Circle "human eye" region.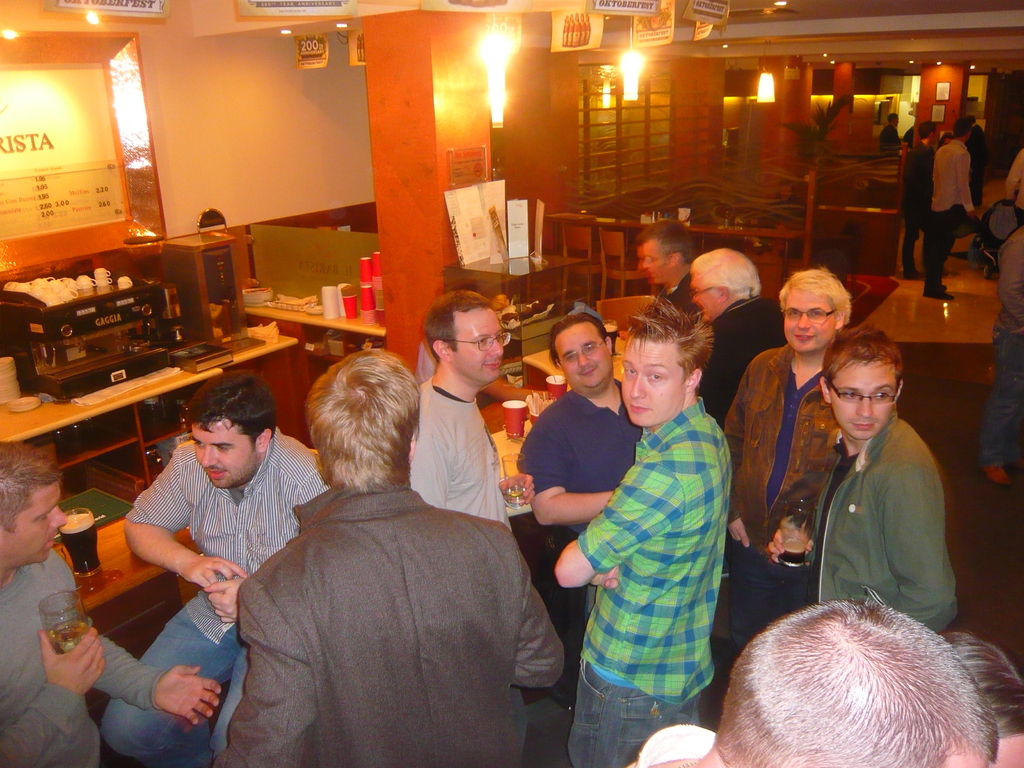
Region: <bbox>474, 336, 488, 348</bbox>.
